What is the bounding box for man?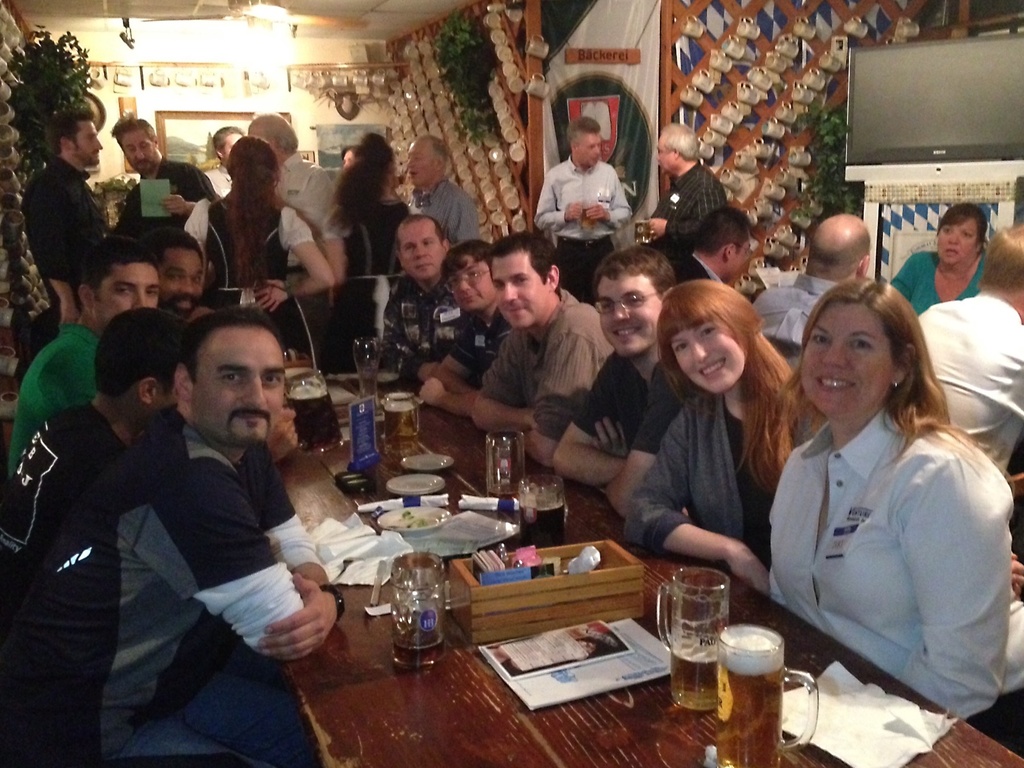
bbox(644, 122, 727, 250).
